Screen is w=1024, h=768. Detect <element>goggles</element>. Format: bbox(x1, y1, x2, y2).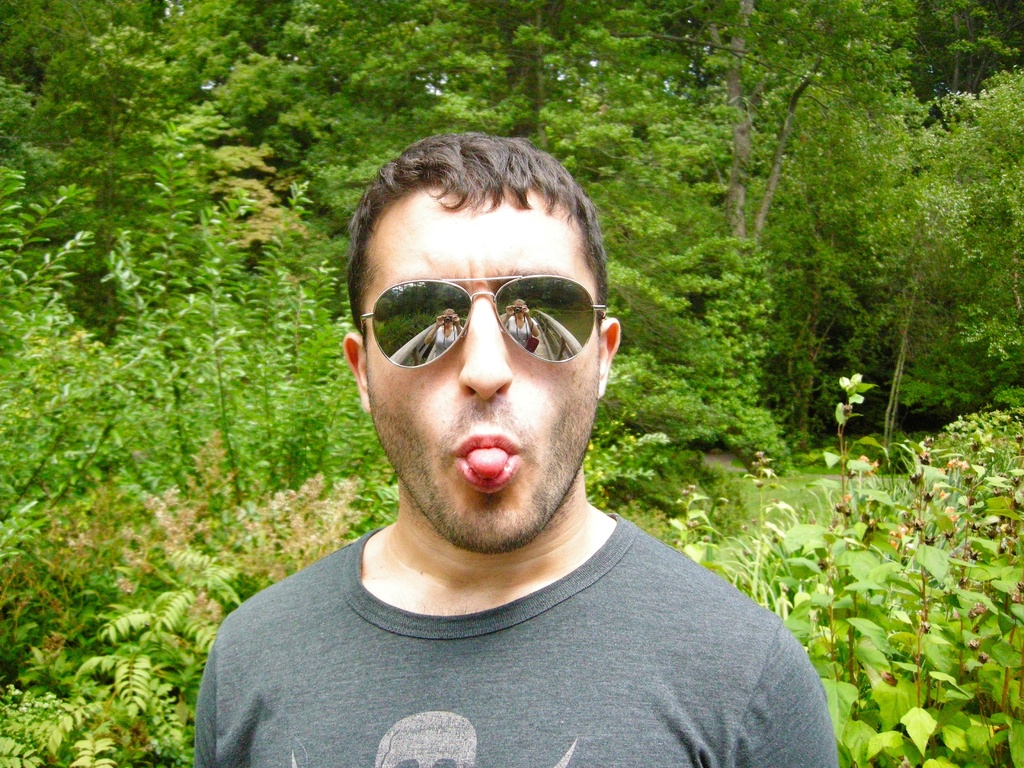
bbox(349, 259, 609, 370).
